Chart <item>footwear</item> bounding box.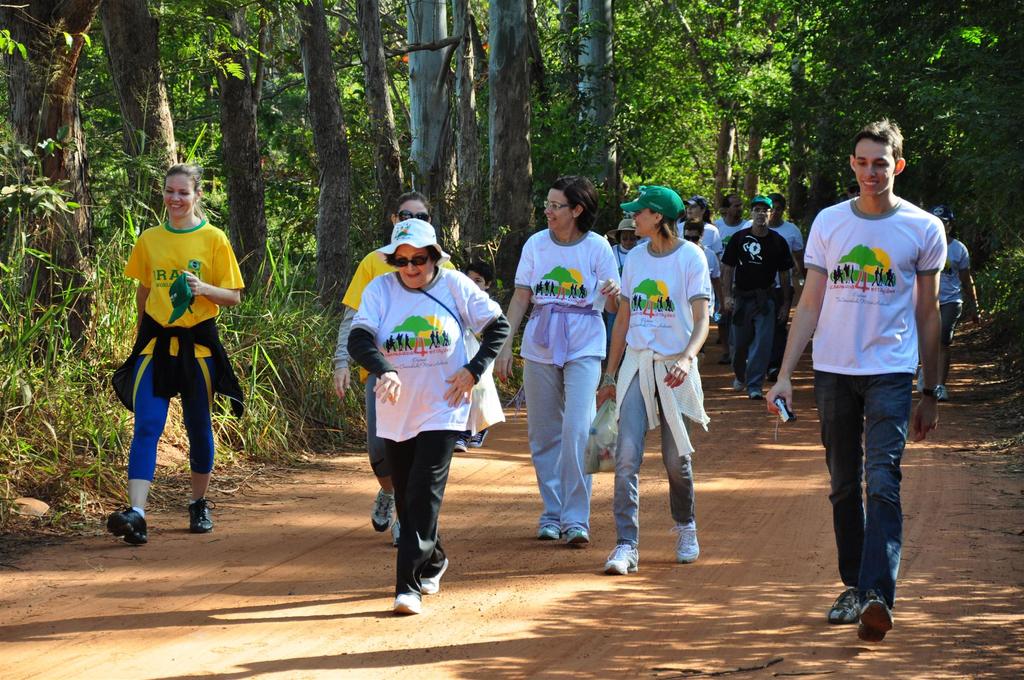
Charted: l=187, t=497, r=218, b=531.
